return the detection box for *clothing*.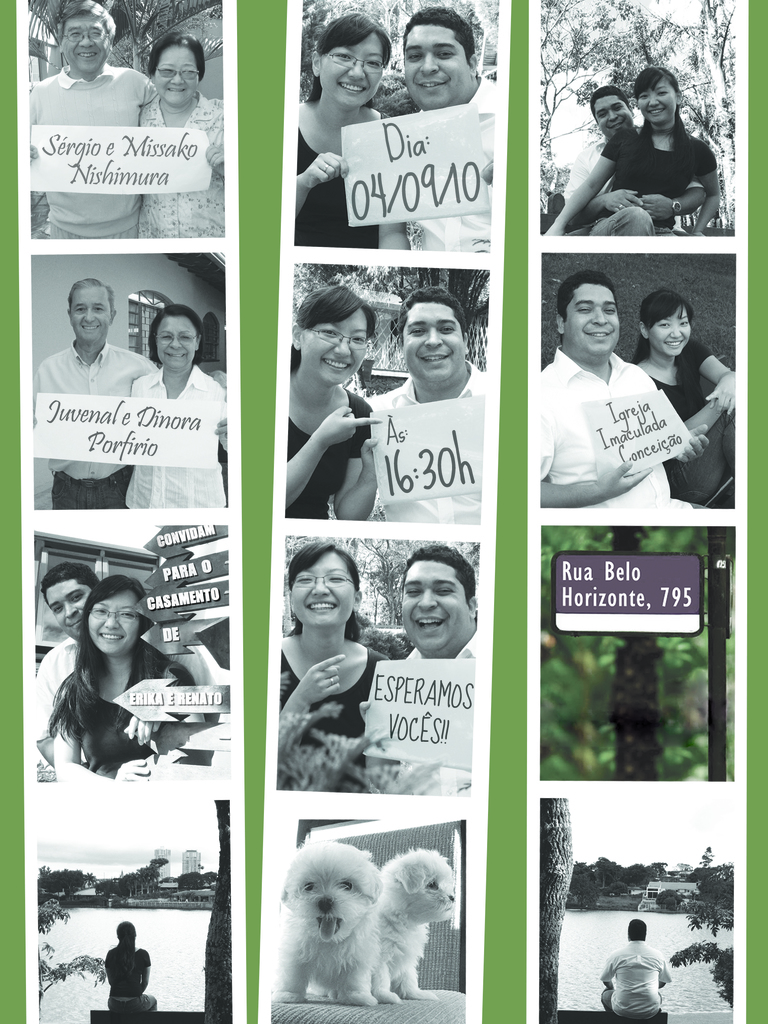
bbox=(37, 634, 93, 741).
